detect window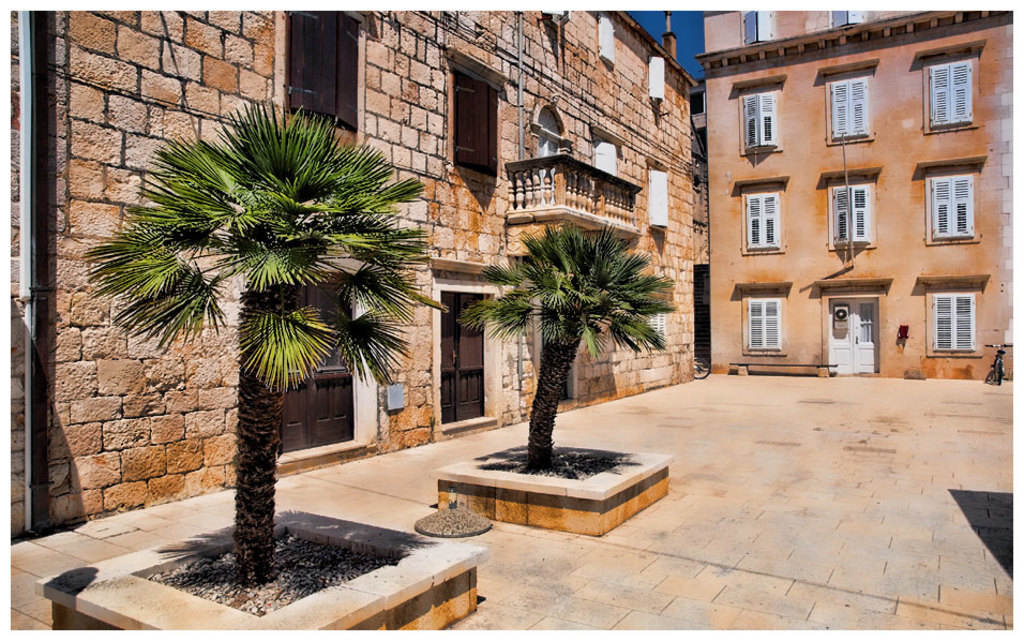
bbox=(450, 63, 497, 175)
